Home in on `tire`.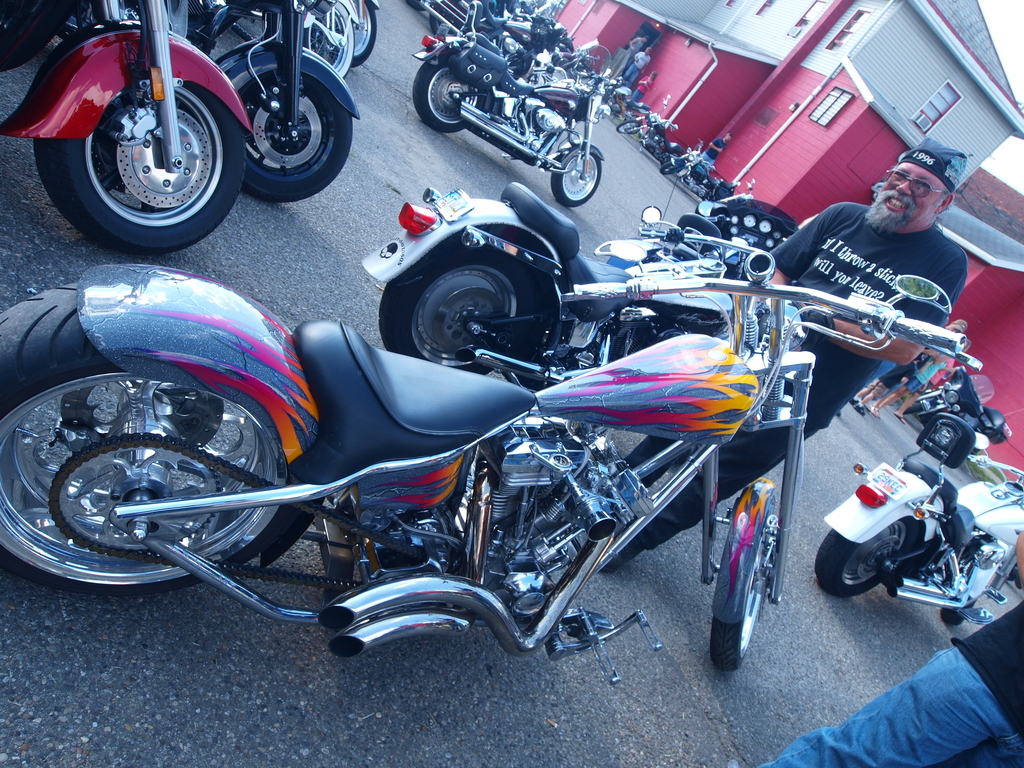
Homed in at locate(348, 0, 377, 74).
